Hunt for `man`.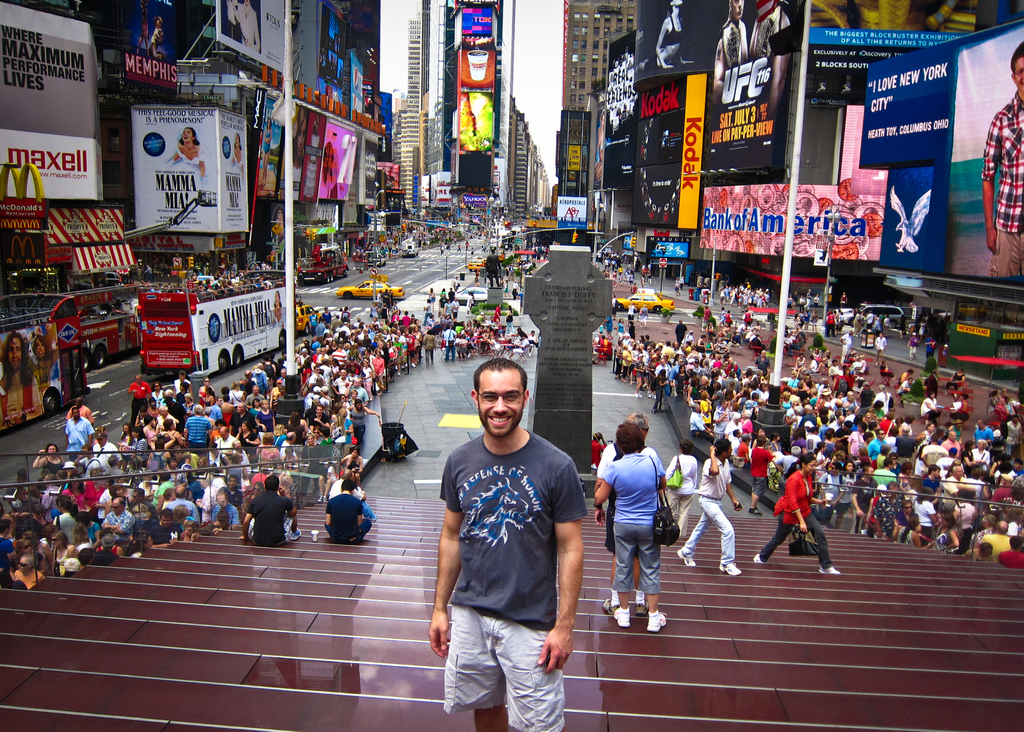
Hunted down at bbox=[100, 495, 136, 544].
